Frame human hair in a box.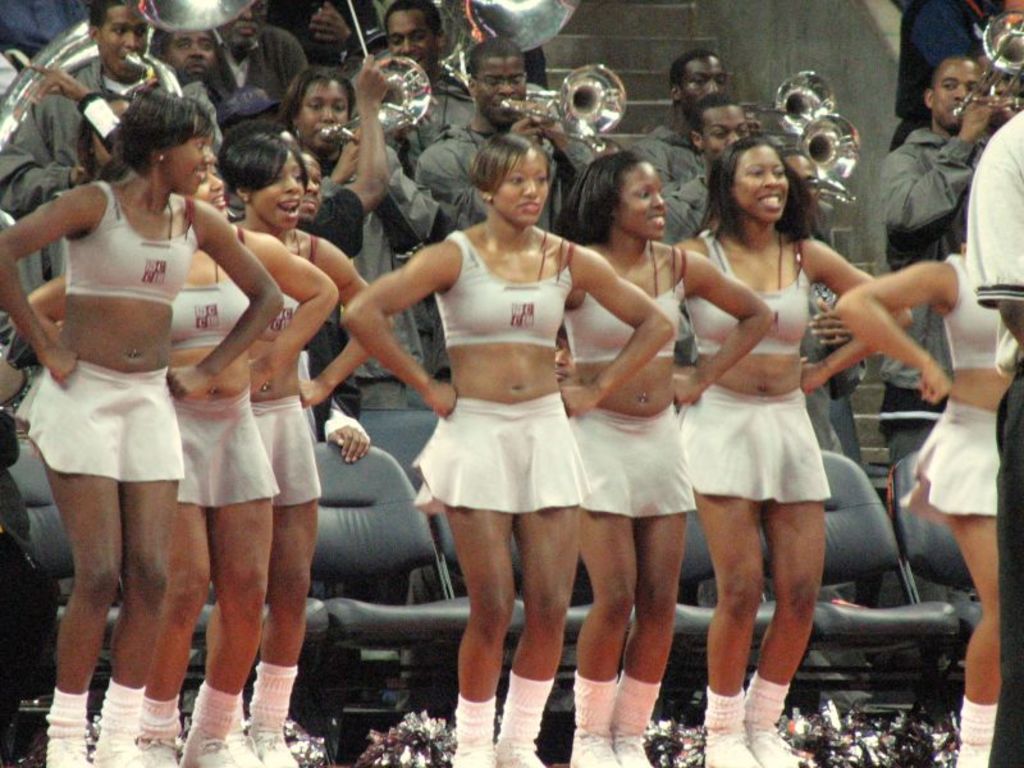
87:0:128:40.
